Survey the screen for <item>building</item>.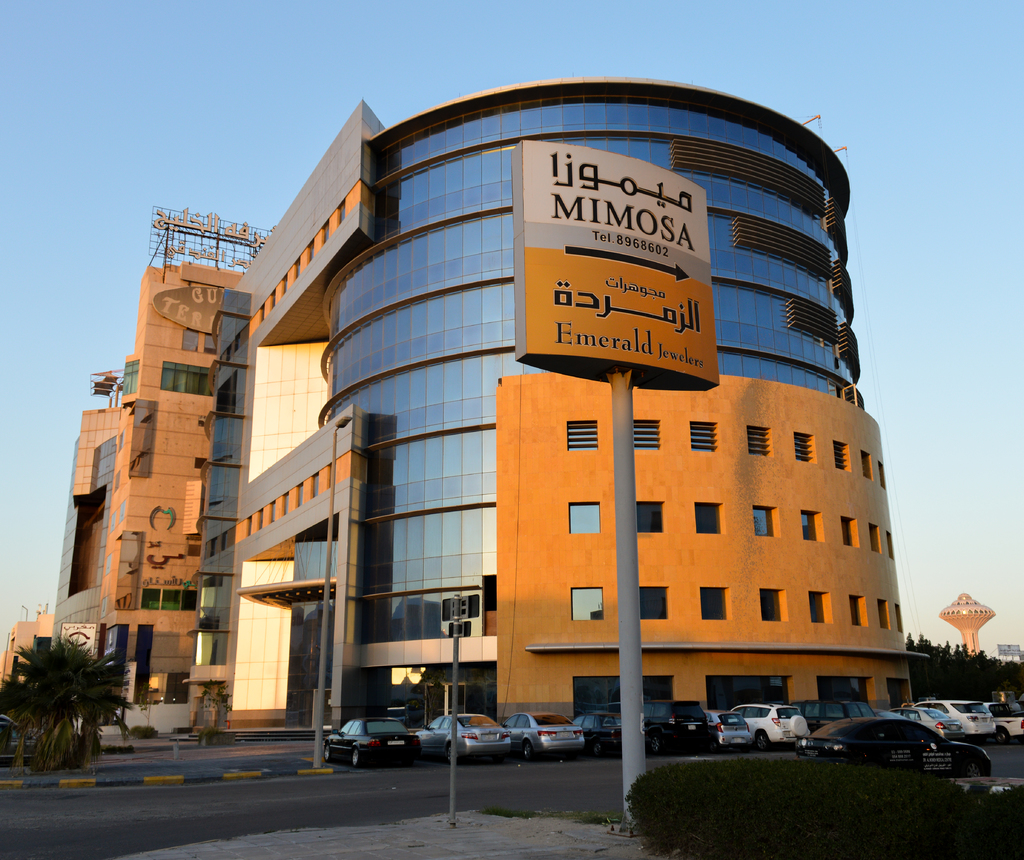
Survey found: (left=941, top=595, right=995, bottom=654).
